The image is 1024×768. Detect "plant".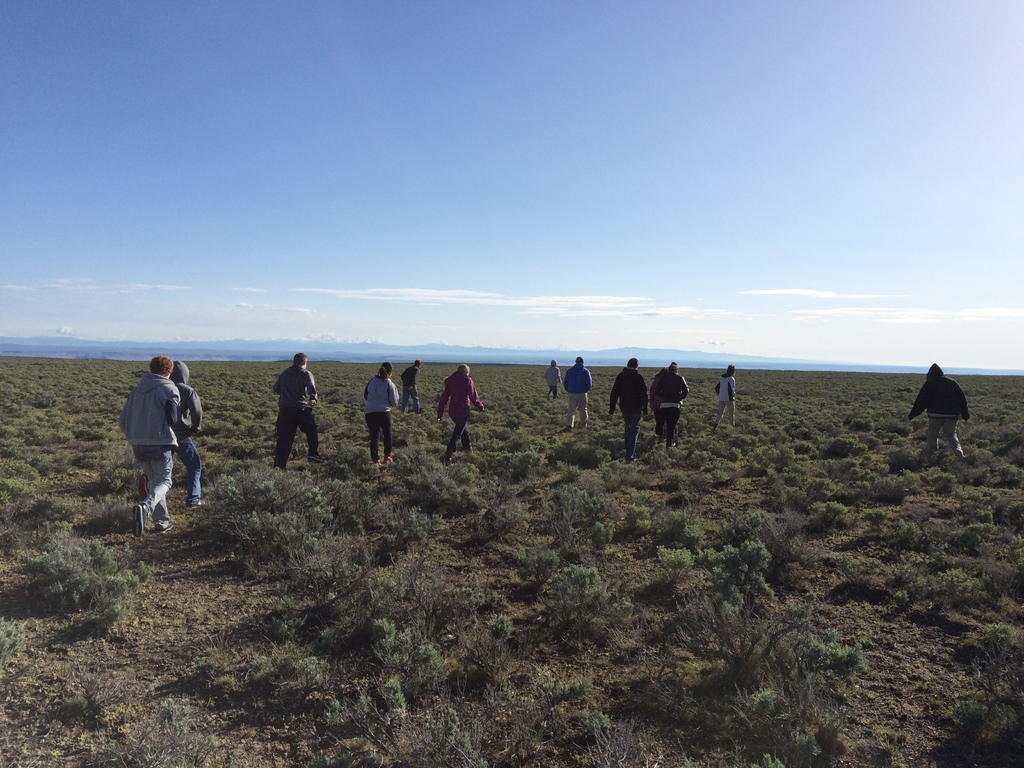
Detection: rect(484, 608, 517, 646).
